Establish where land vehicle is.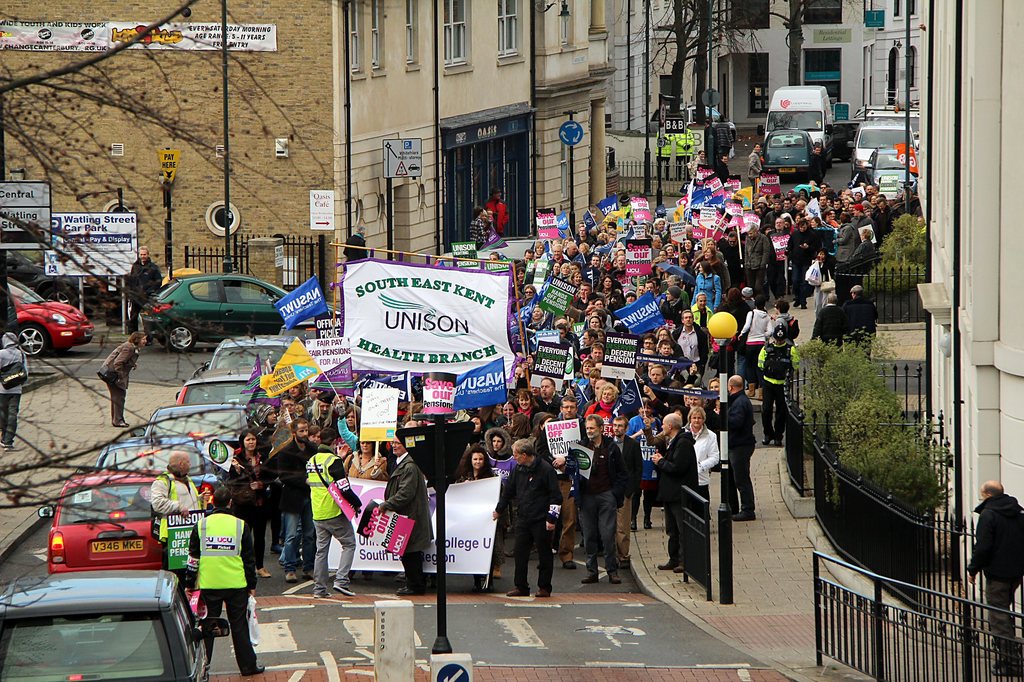
Established at (x1=762, y1=134, x2=810, y2=173).
